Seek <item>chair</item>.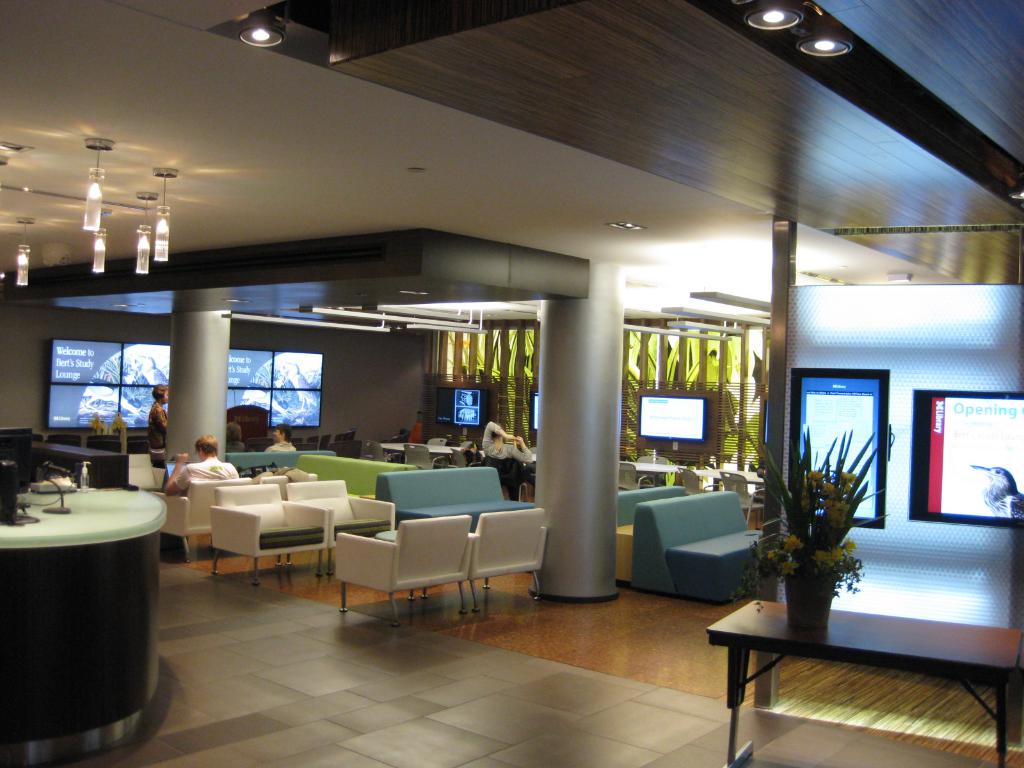
(left=280, top=475, right=399, bottom=579).
